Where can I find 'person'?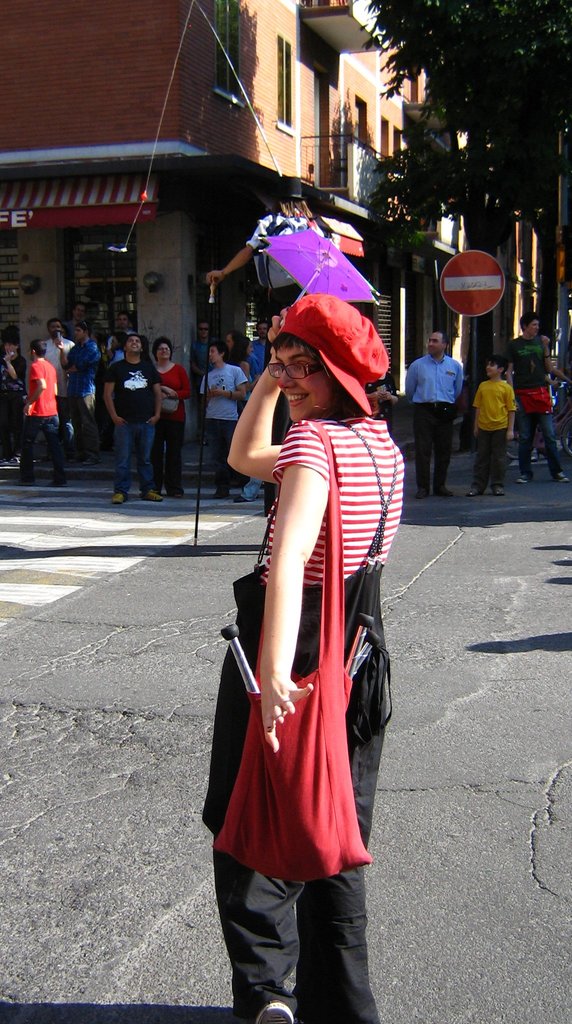
You can find it at l=472, t=358, r=516, b=498.
